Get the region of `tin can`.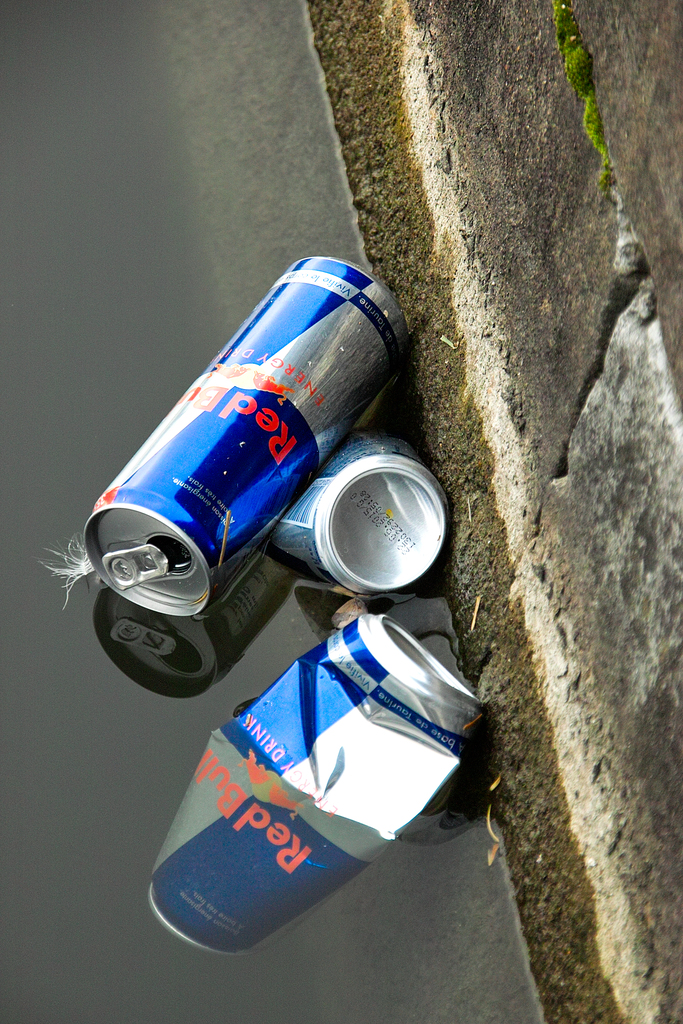
x1=147 y1=612 x2=485 y2=958.
